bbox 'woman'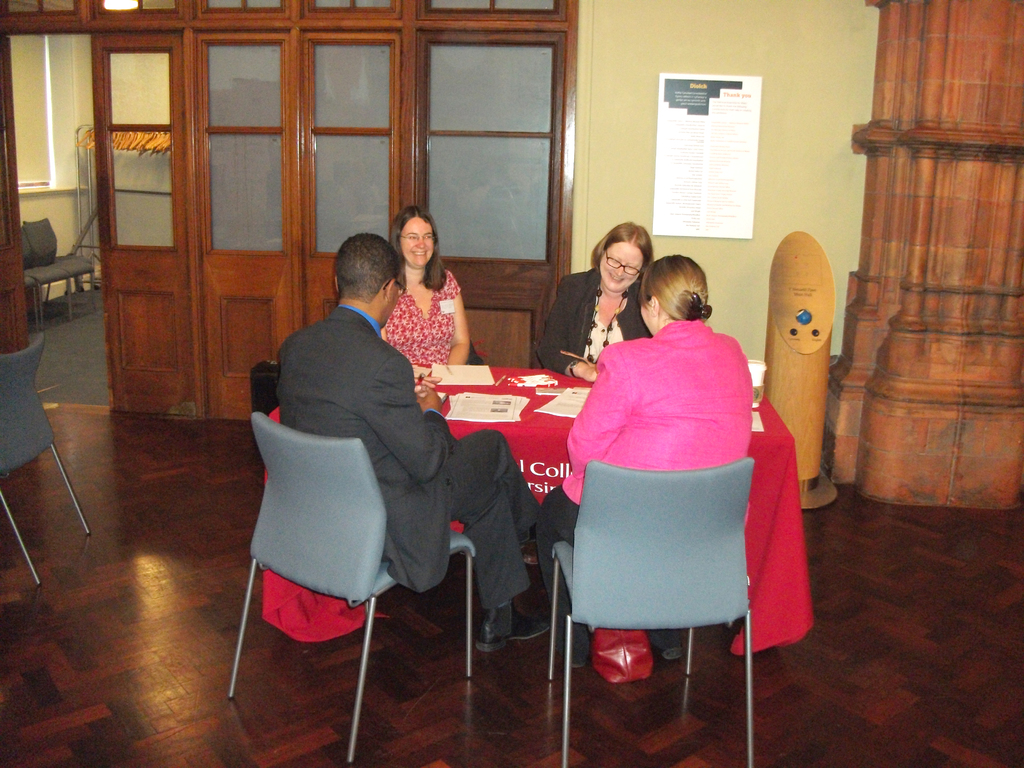
{"x1": 367, "y1": 205, "x2": 491, "y2": 385}
